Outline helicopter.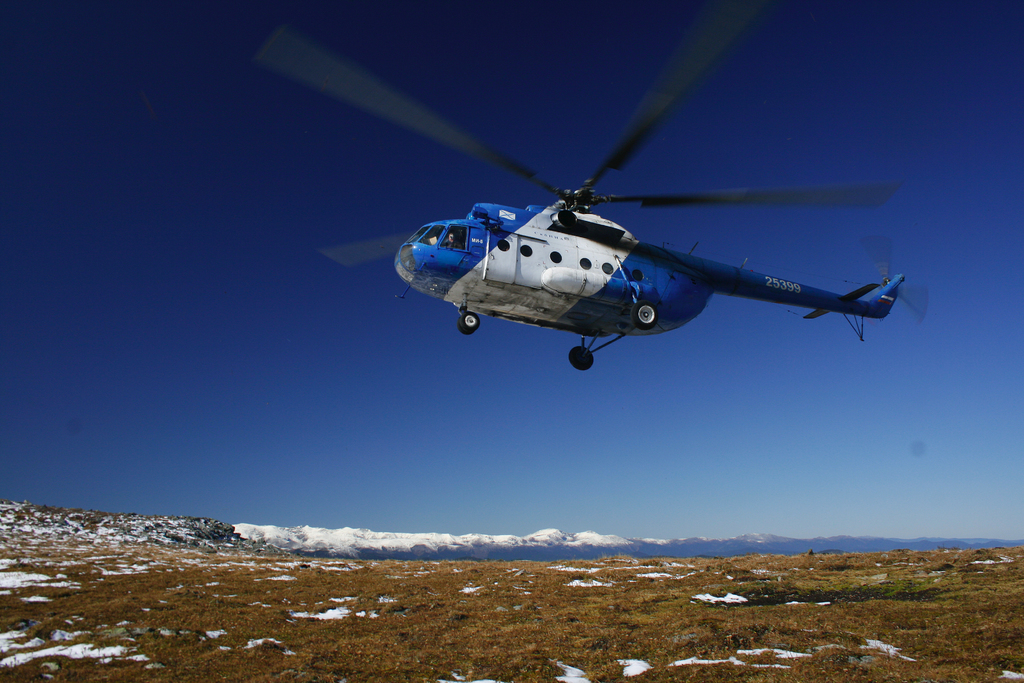
Outline: x1=257 y1=0 x2=931 y2=373.
